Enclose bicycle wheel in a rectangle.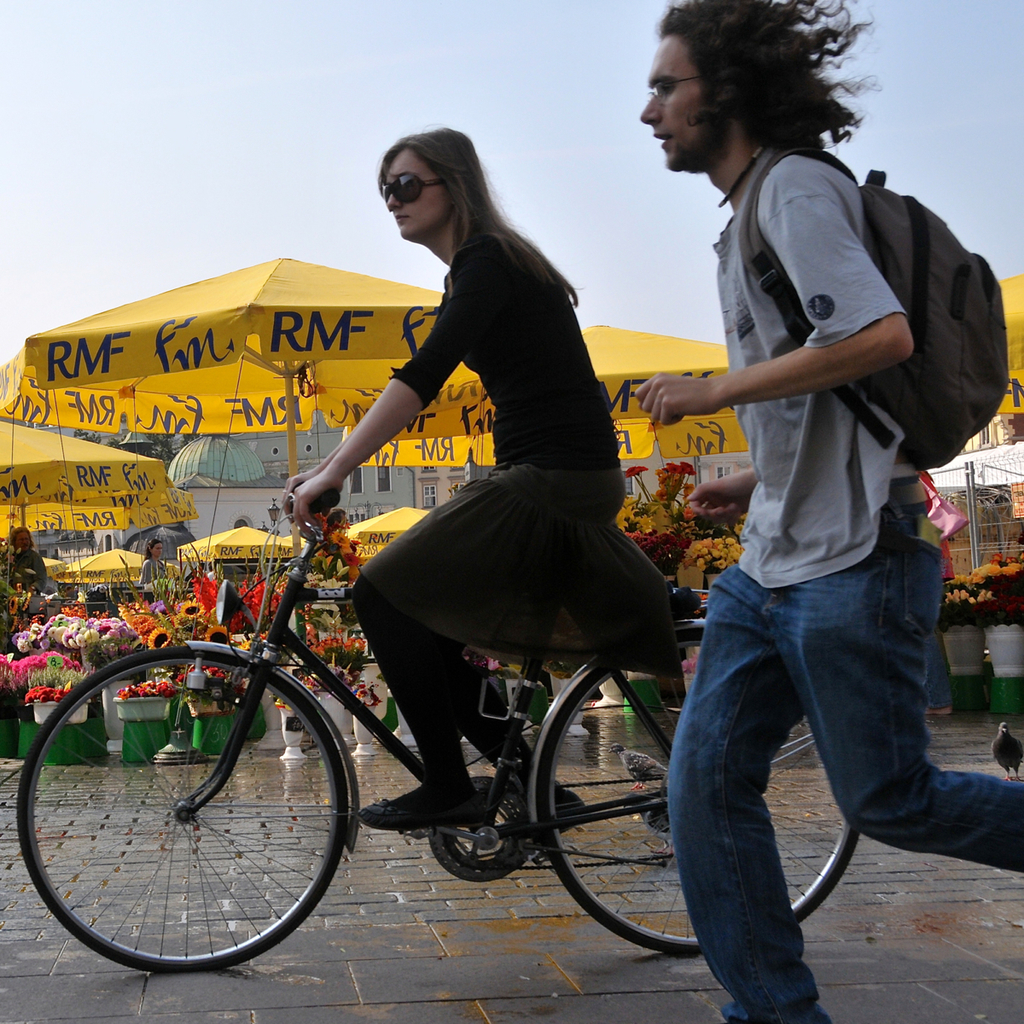
region(45, 676, 348, 984).
